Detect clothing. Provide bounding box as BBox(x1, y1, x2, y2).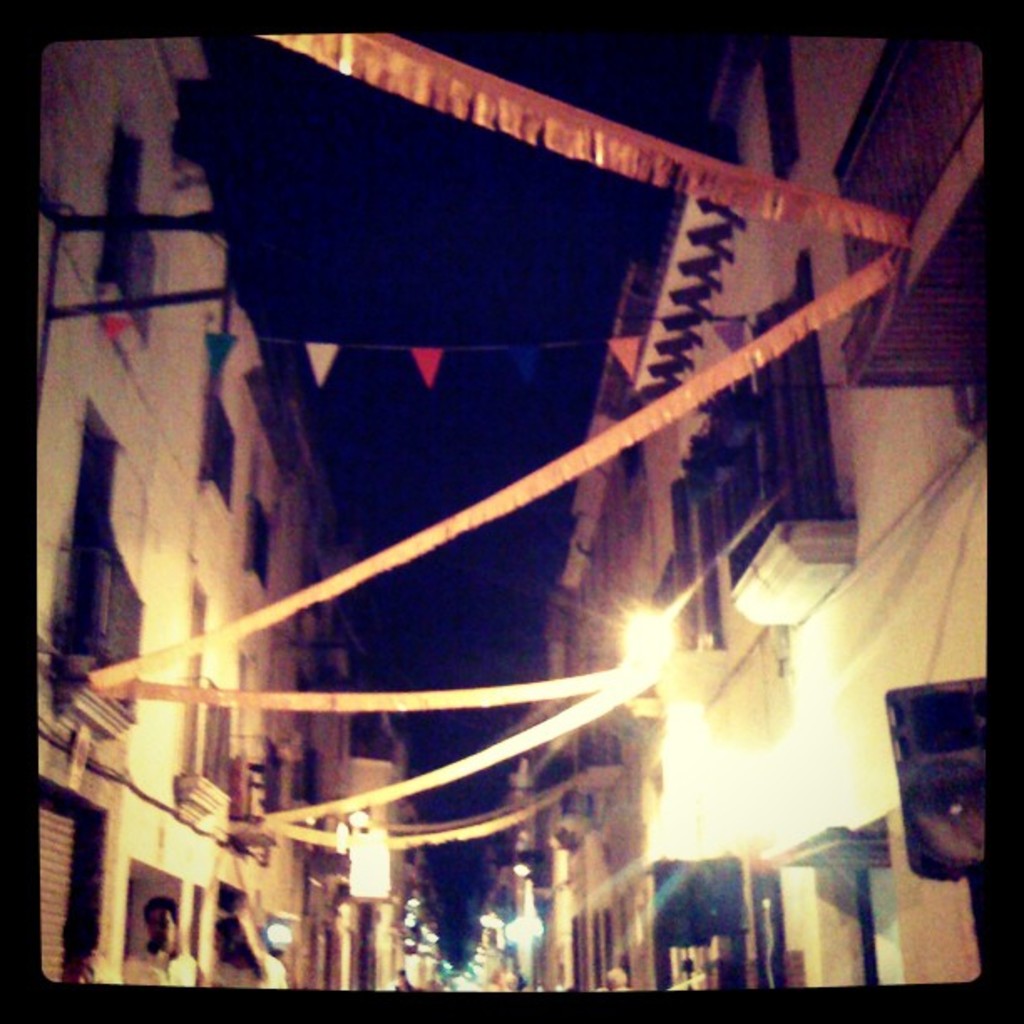
BBox(125, 945, 202, 986).
